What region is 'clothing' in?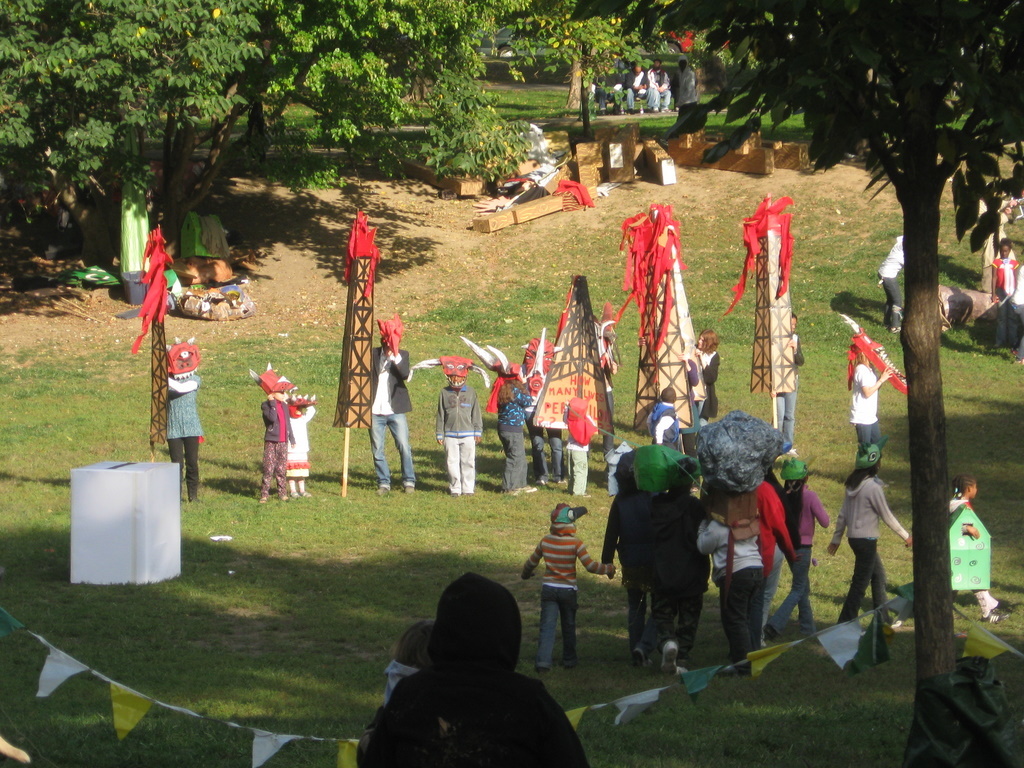
845, 360, 883, 446.
